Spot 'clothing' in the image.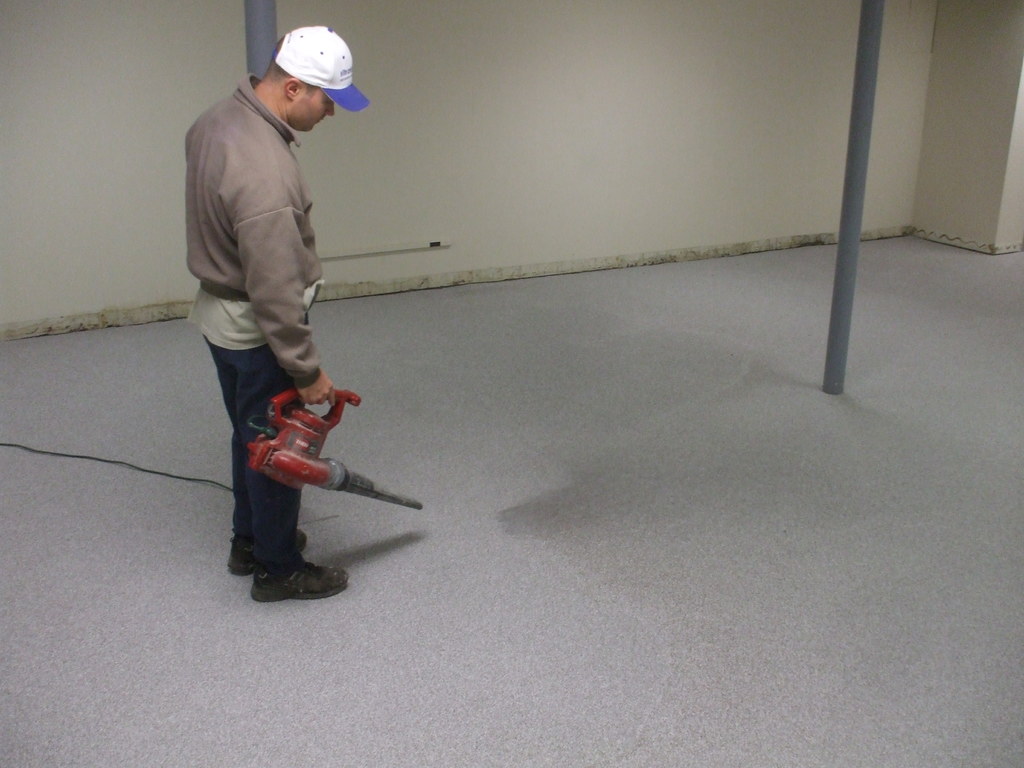
'clothing' found at <region>182, 79, 330, 568</region>.
